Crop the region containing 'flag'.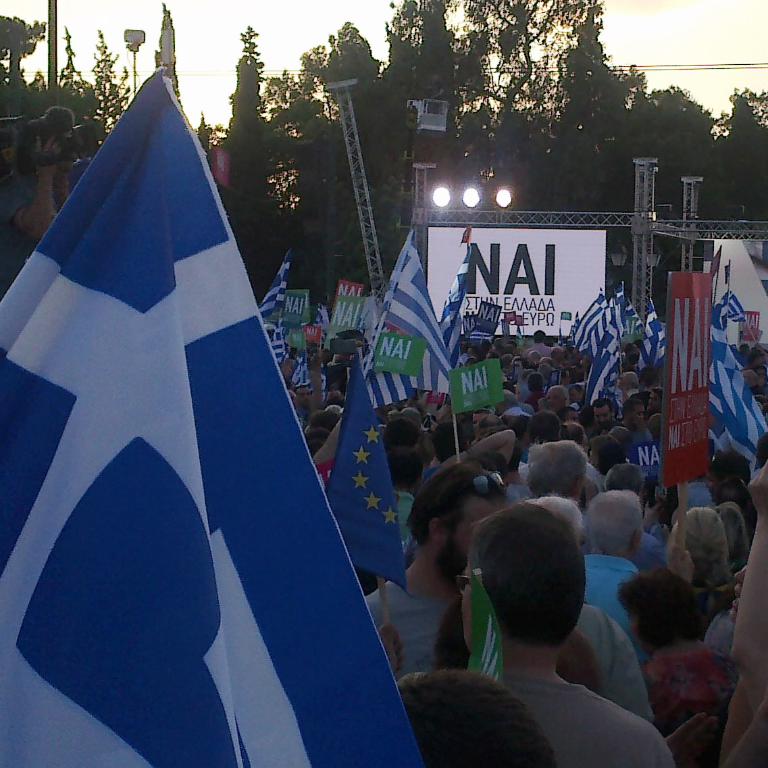
Crop region: 717,288,750,330.
